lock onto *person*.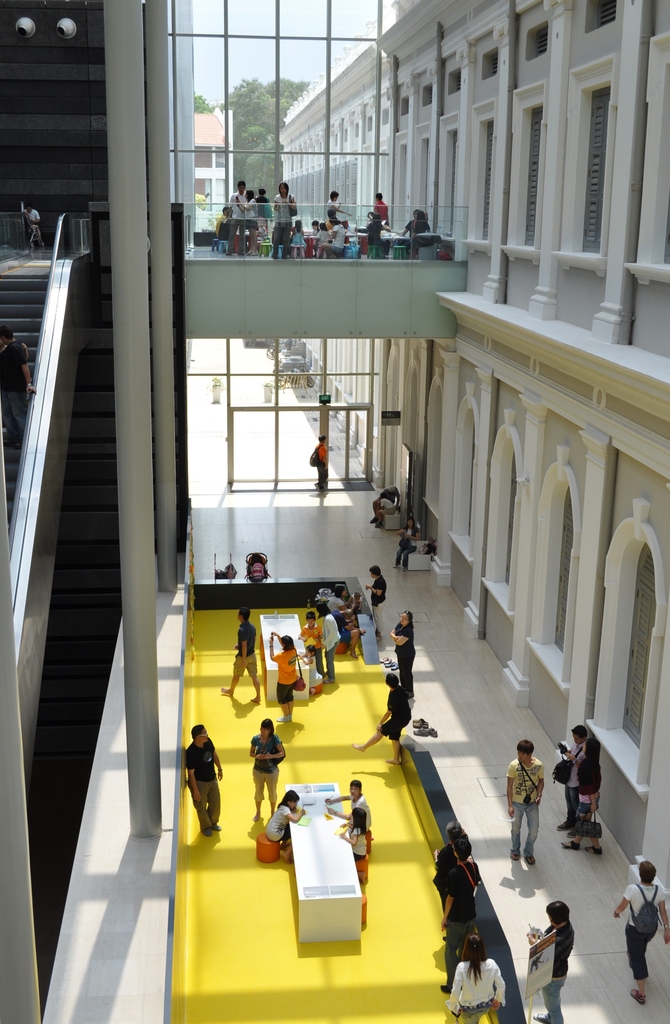
Locked: box(610, 860, 669, 1005).
